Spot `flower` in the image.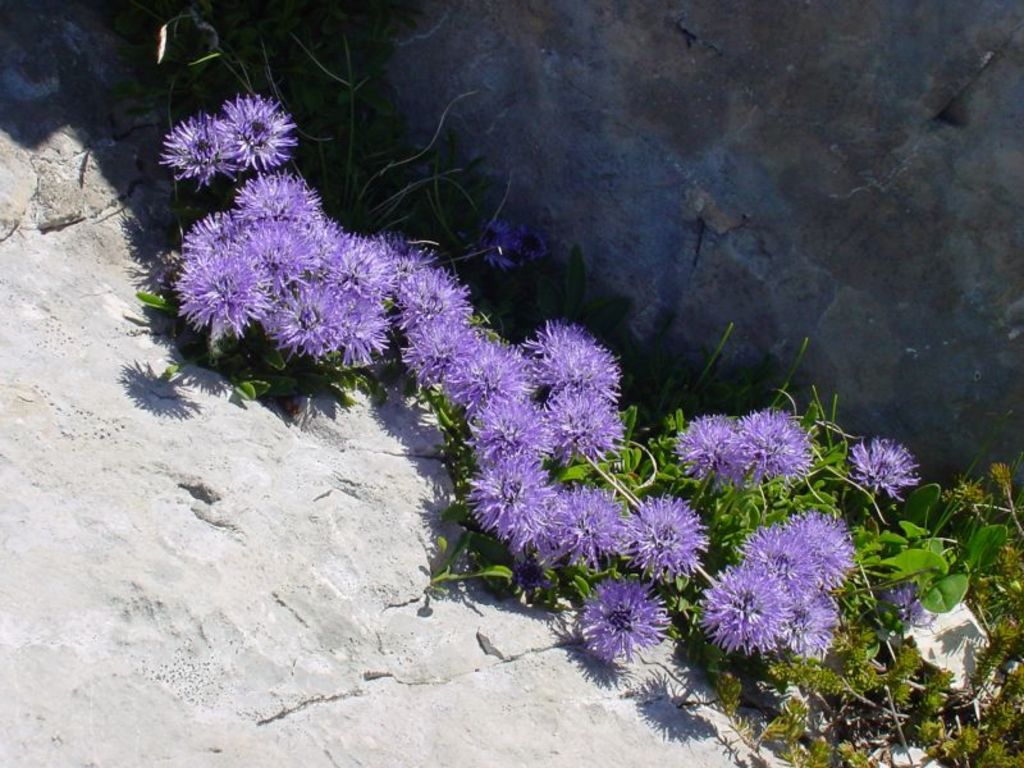
`flower` found at pyautogui.locateOnScreen(884, 577, 947, 626).
